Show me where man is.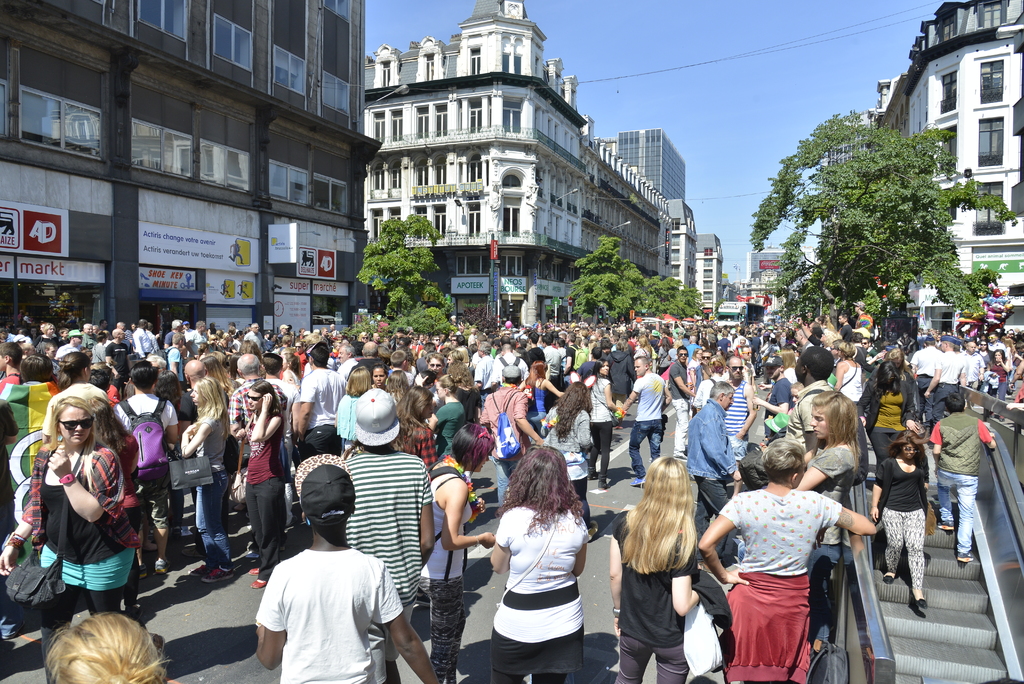
man is at BBox(856, 336, 883, 384).
